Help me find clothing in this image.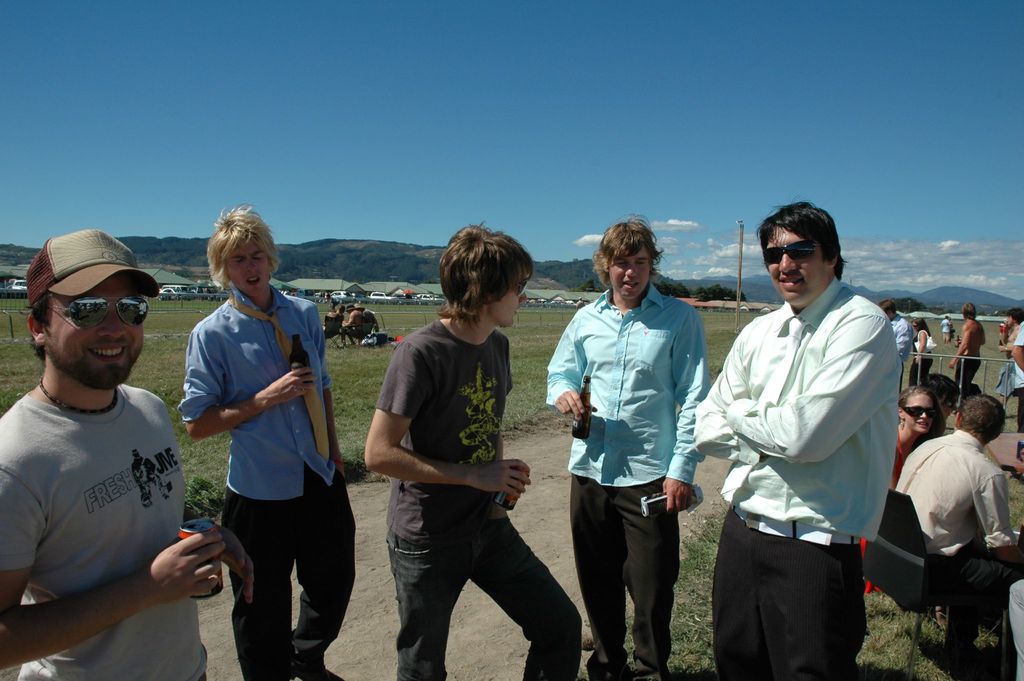
Found it: <region>174, 282, 362, 680</region>.
